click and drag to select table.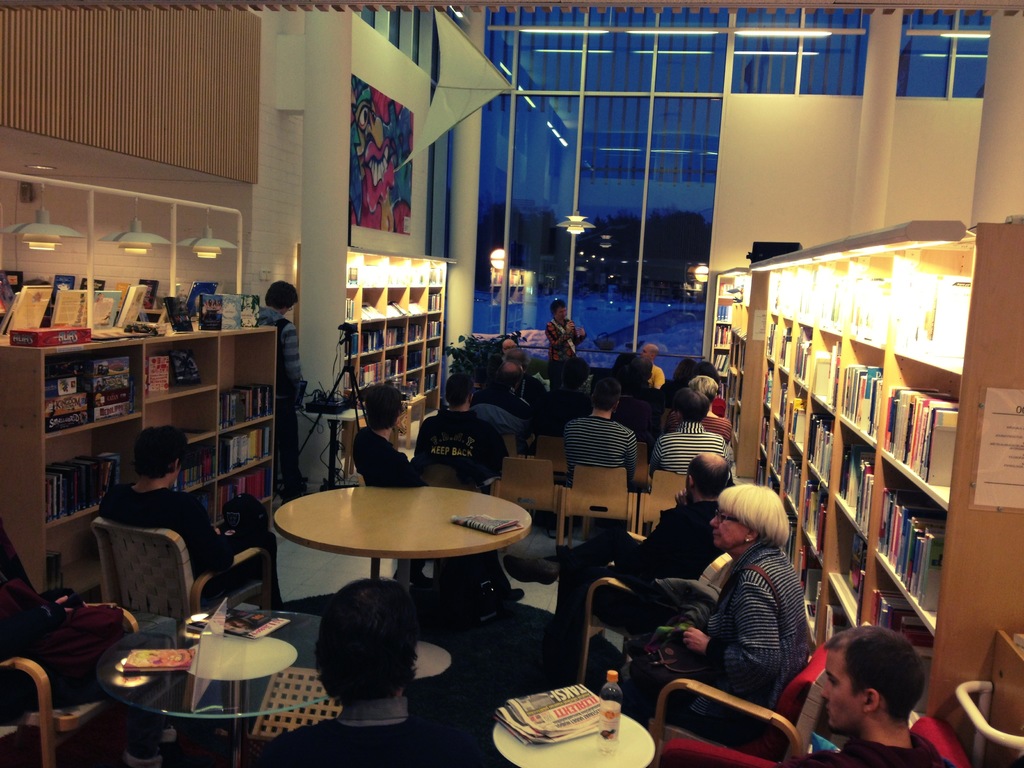
Selection: <box>492,713,655,767</box>.
